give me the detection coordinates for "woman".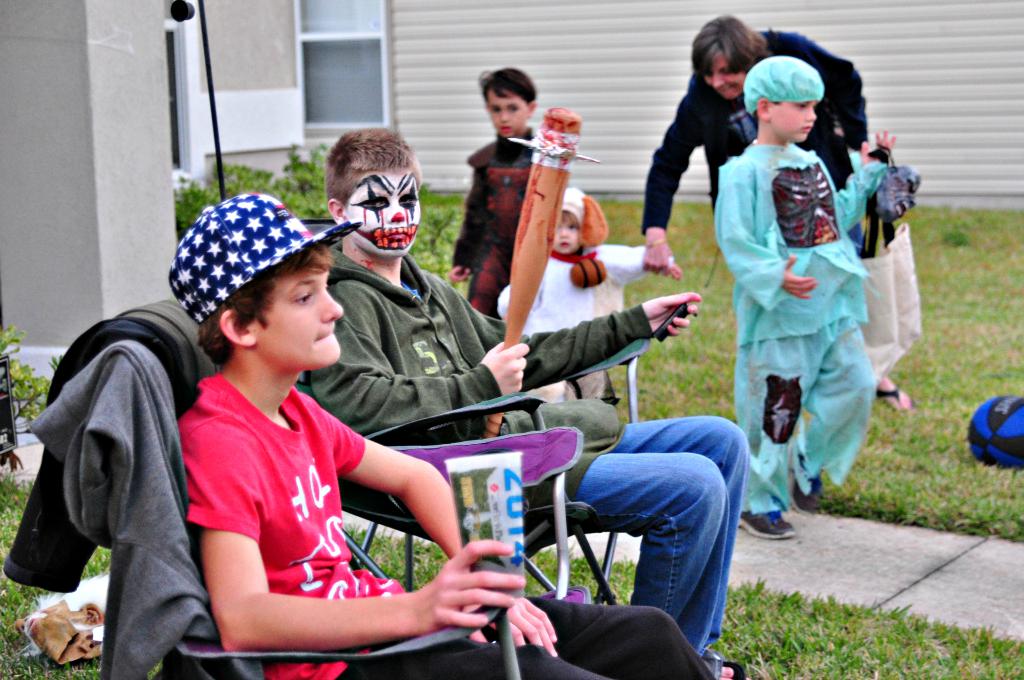
<region>642, 17, 870, 276</region>.
